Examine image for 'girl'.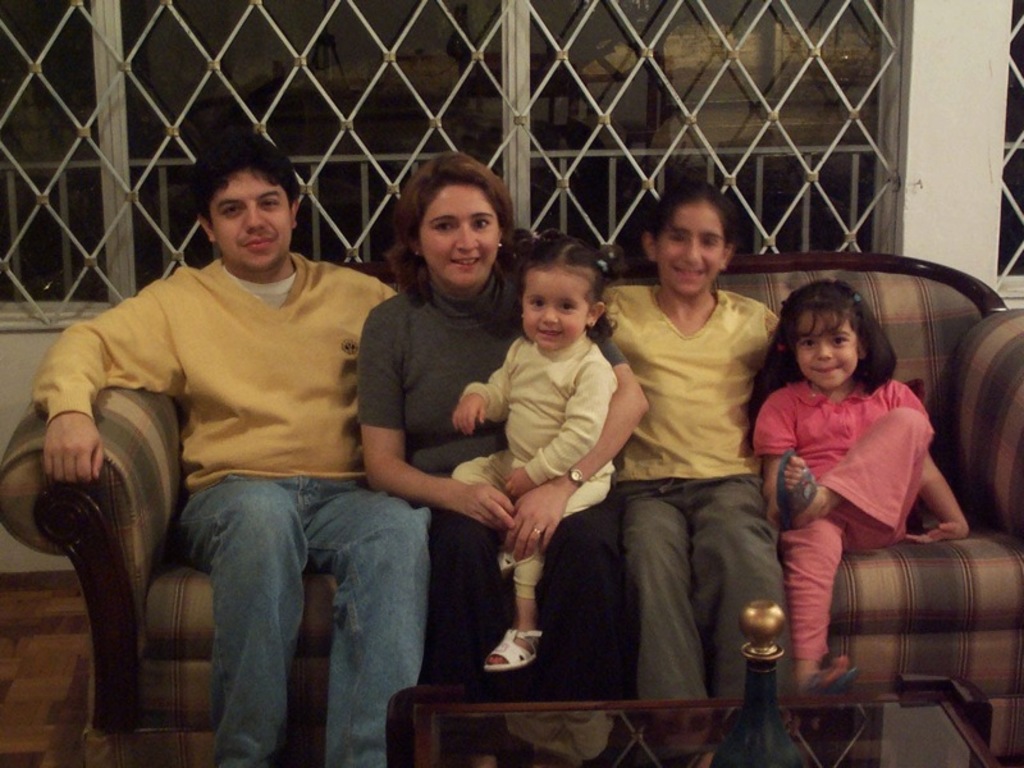
Examination result: <region>453, 223, 612, 668</region>.
